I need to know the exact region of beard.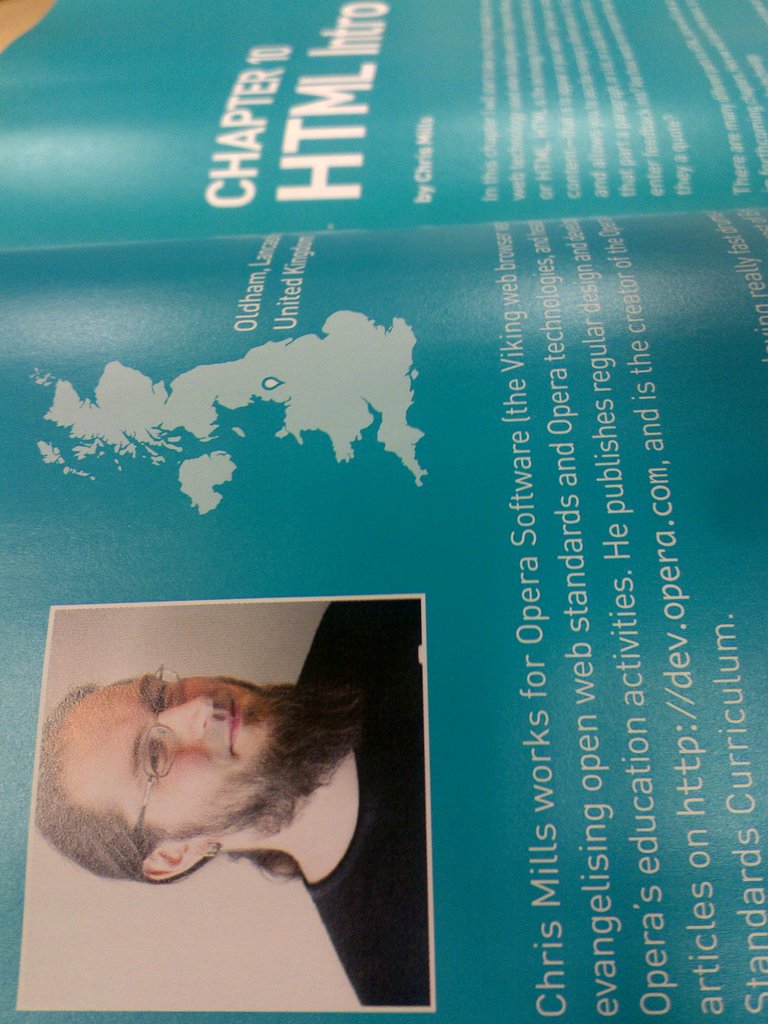
Region: bbox=(188, 675, 378, 833).
